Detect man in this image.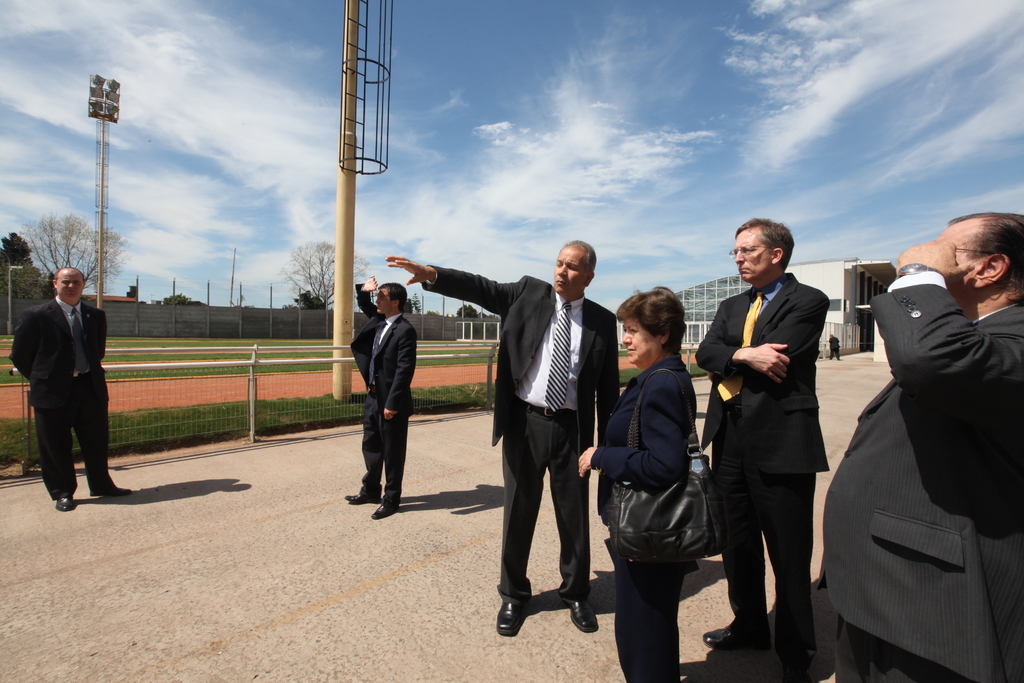
Detection: bbox=[383, 236, 624, 635].
